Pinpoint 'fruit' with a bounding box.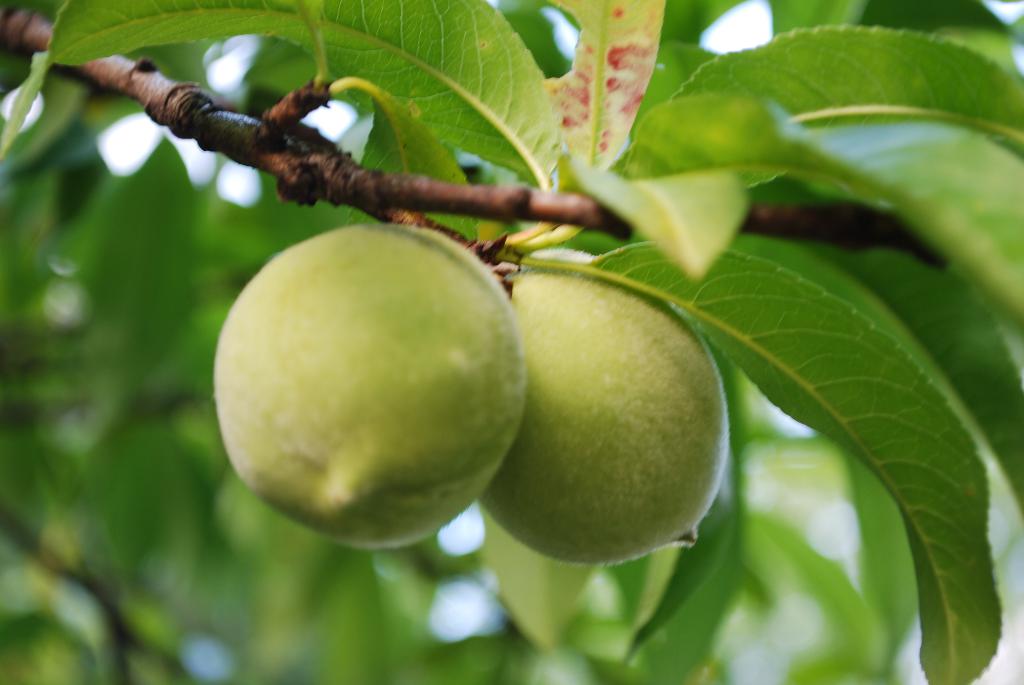
bbox=(471, 265, 731, 572).
